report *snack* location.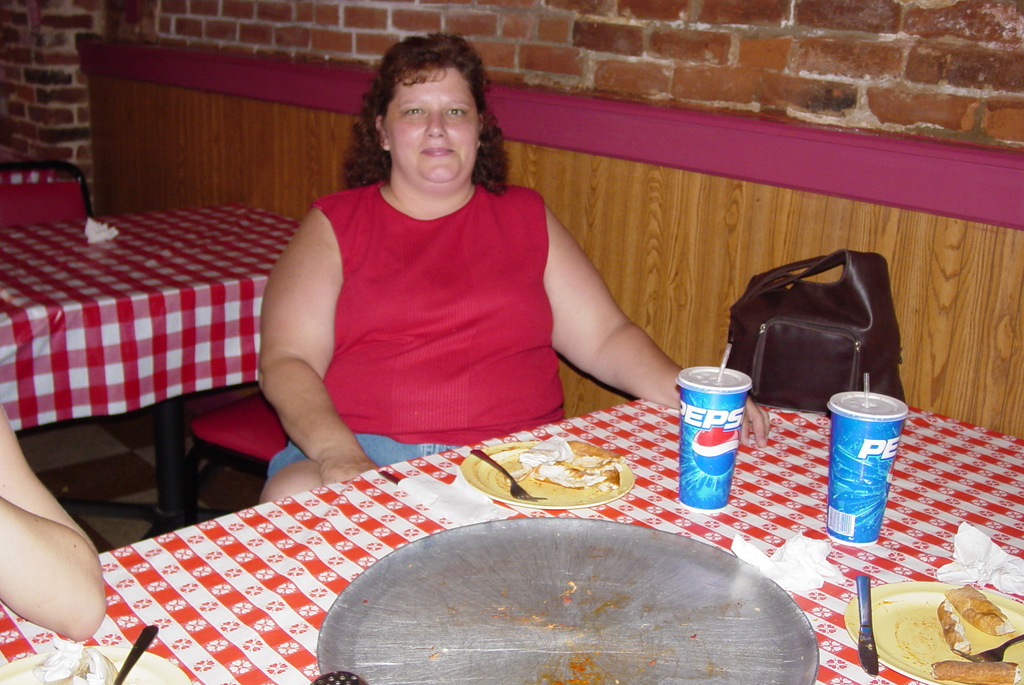
Report: box=[936, 579, 1023, 655].
